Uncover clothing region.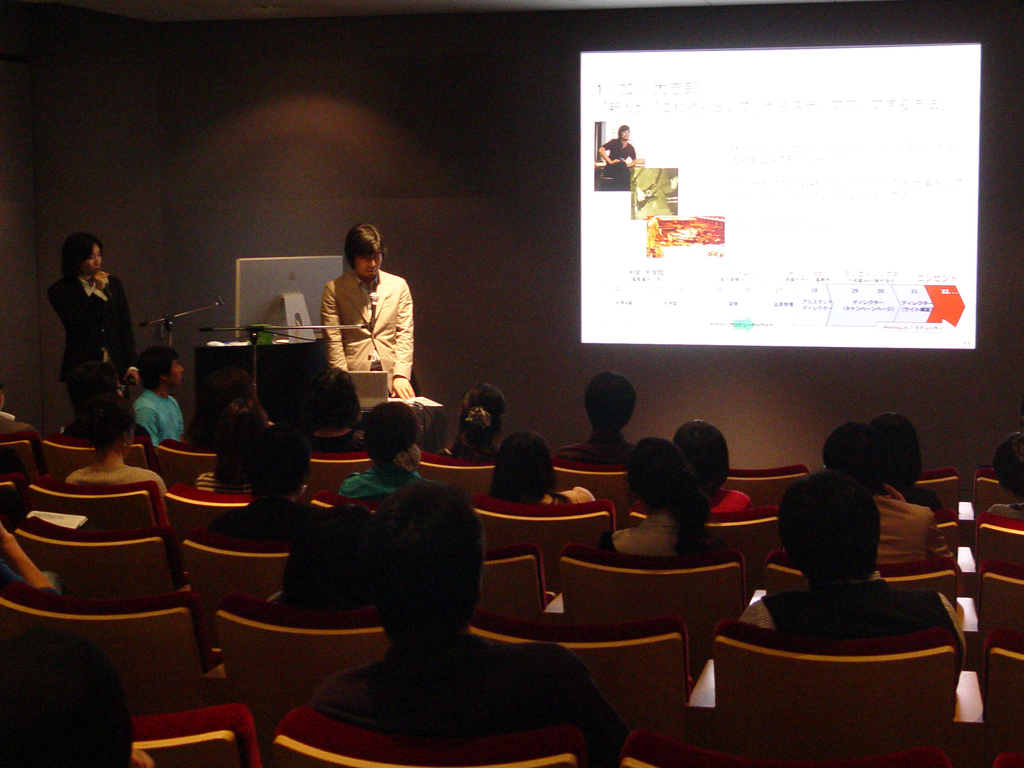
Uncovered: [left=315, top=264, right=409, bottom=398].
